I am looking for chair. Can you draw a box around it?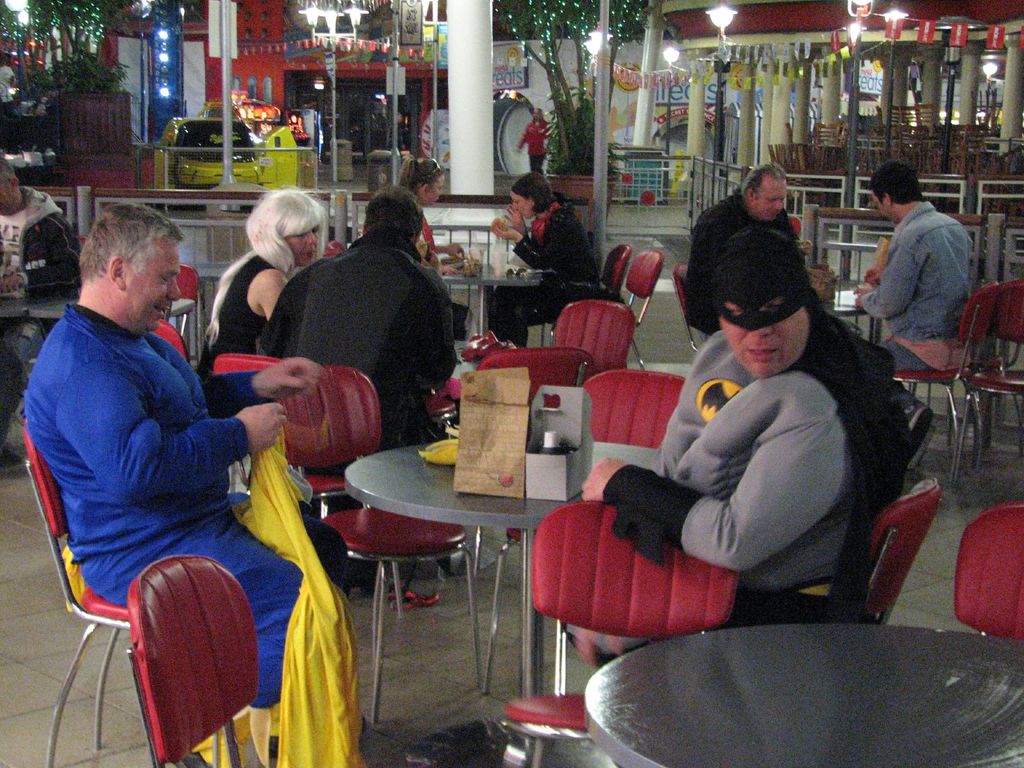
Sure, the bounding box is bbox=[472, 346, 603, 598].
